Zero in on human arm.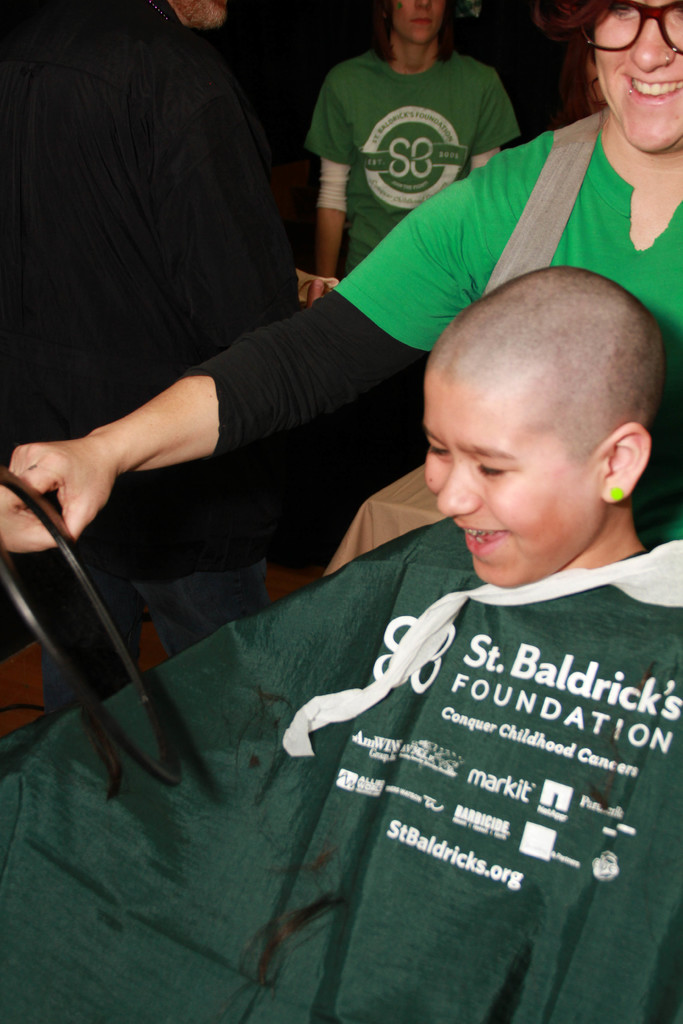
Zeroed in: (461,69,520,190).
